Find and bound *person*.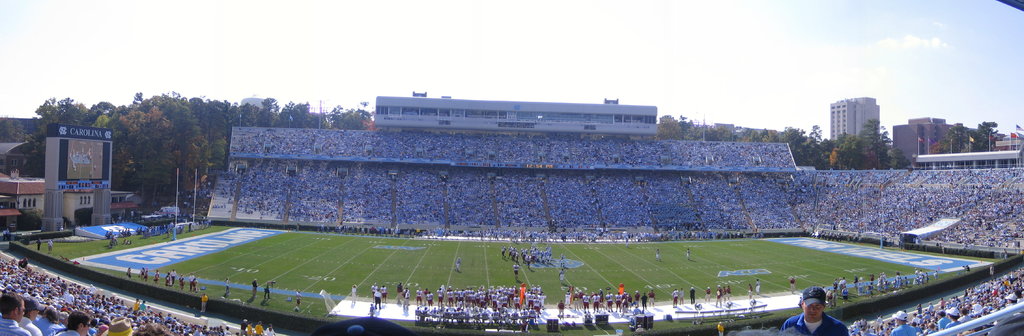
Bound: BBox(779, 287, 850, 335).
